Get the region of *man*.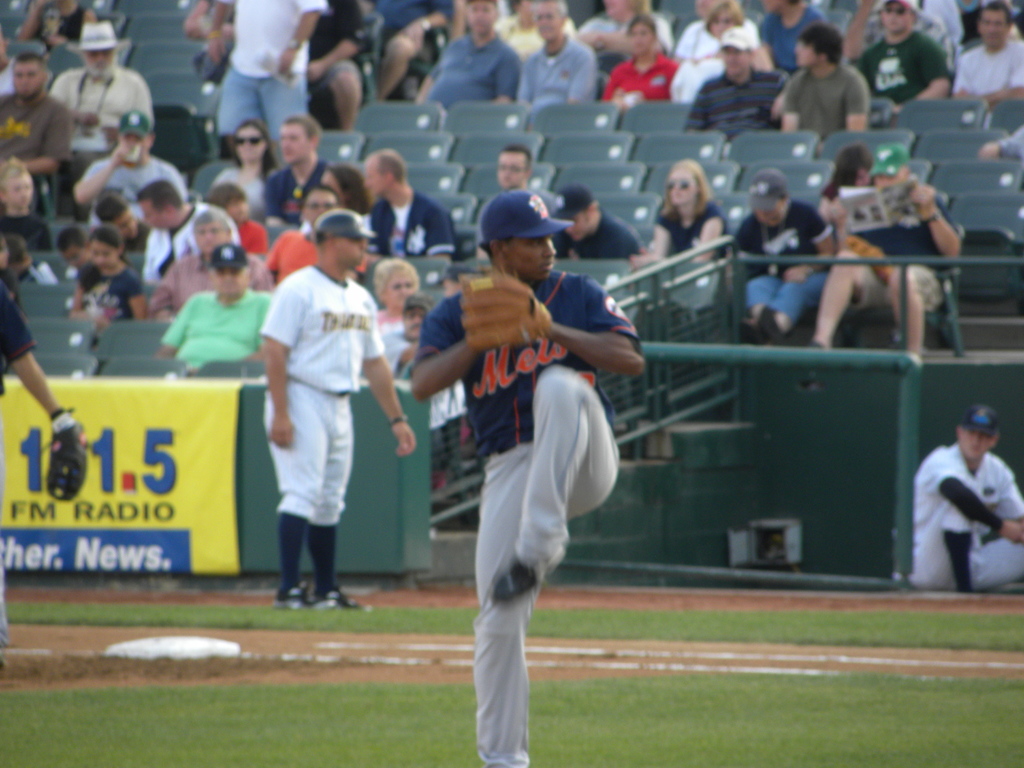
bbox(0, 54, 76, 210).
